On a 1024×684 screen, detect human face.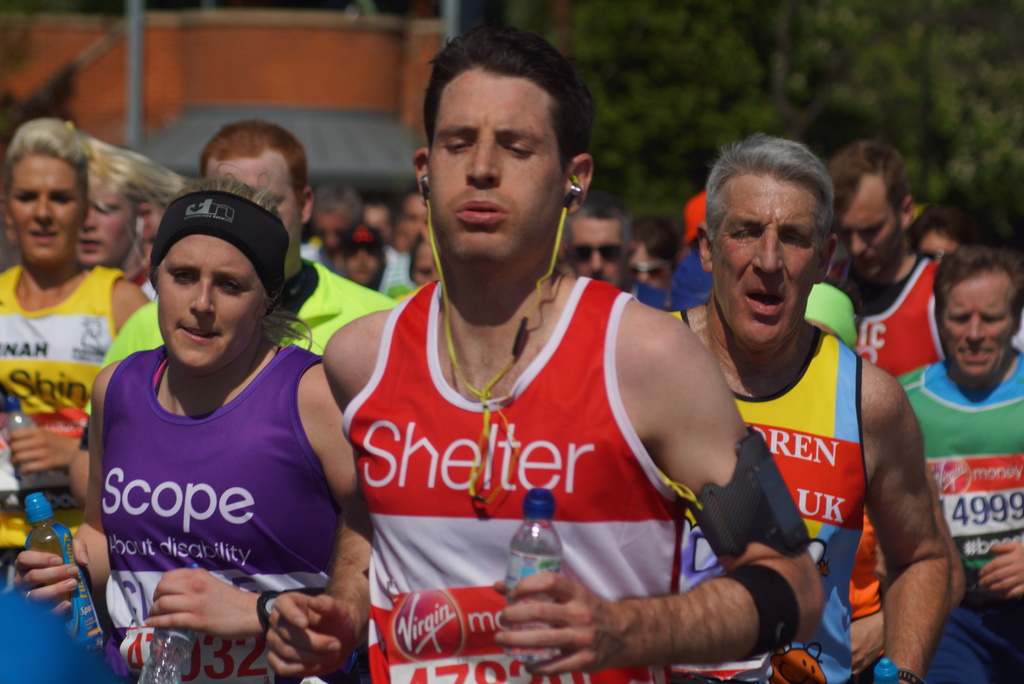
box(566, 220, 620, 291).
